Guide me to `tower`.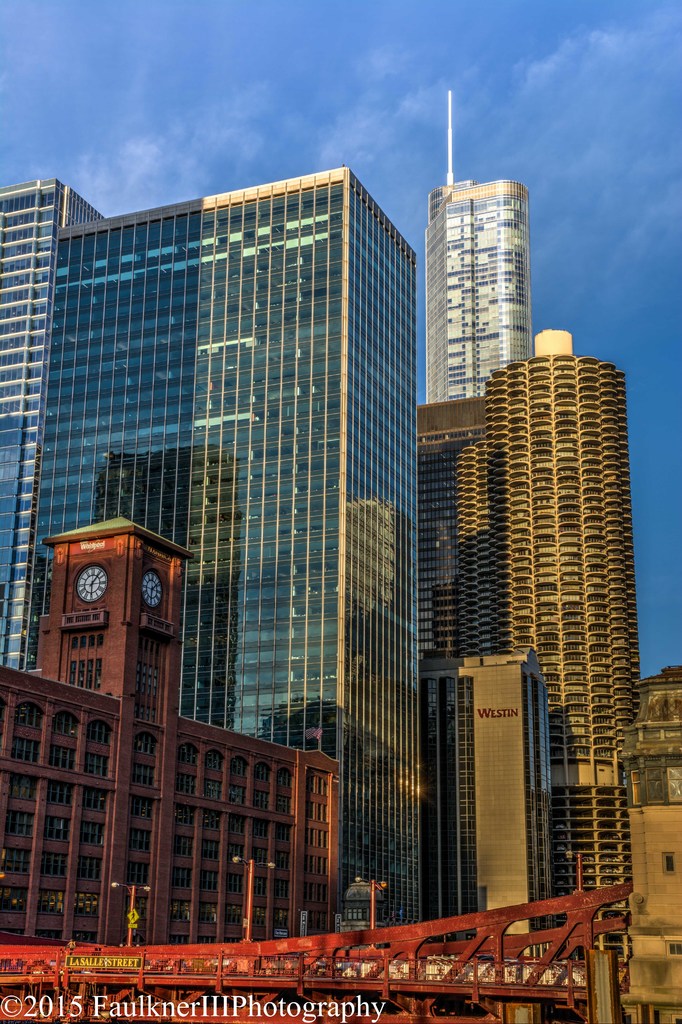
Guidance: bbox=(0, 181, 422, 945).
